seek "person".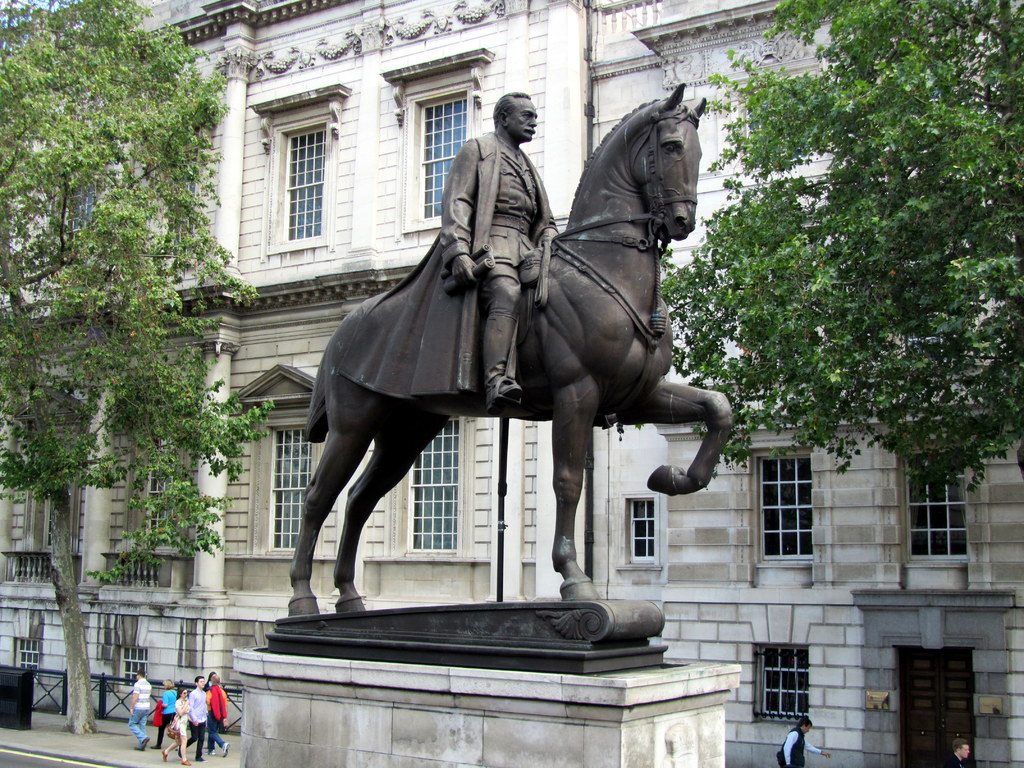
204 671 231 756.
